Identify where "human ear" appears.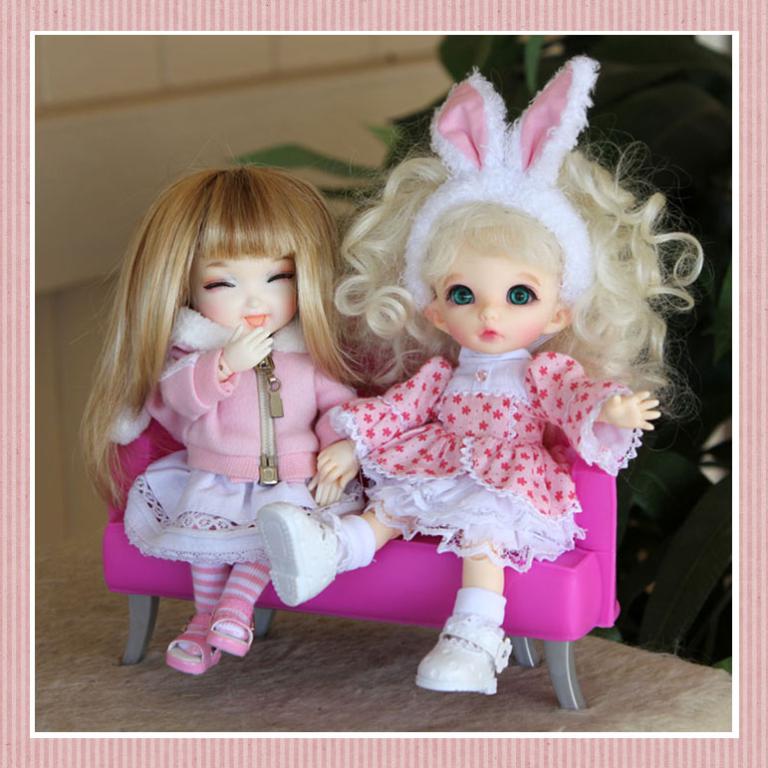
Appears at 542/306/572/335.
